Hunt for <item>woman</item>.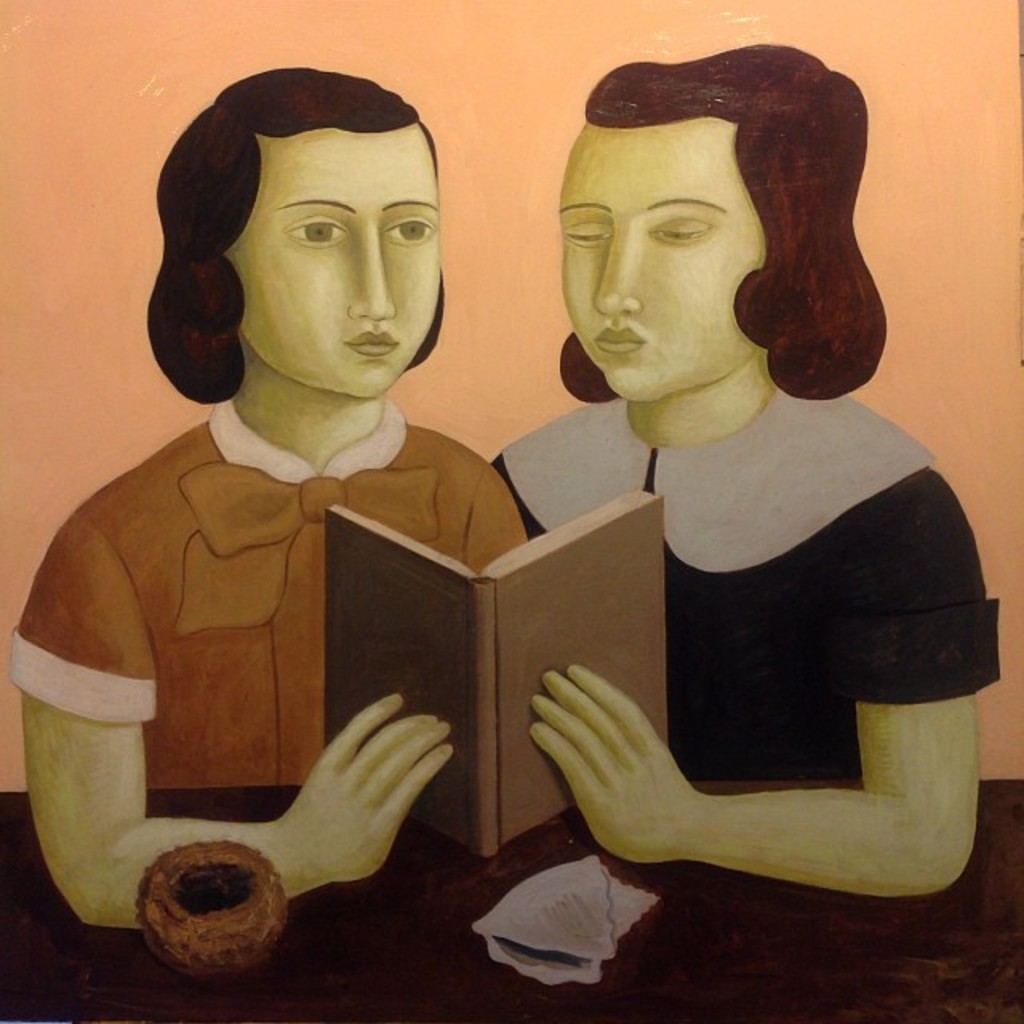
Hunted down at bbox=[478, 35, 998, 947].
